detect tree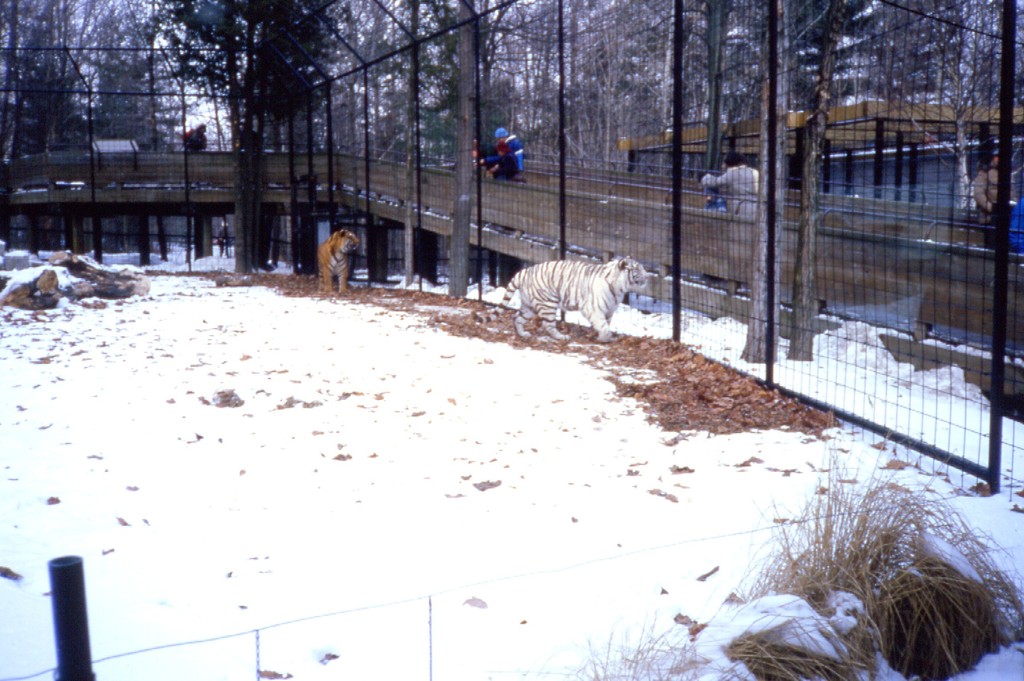
box=[170, 0, 350, 249]
